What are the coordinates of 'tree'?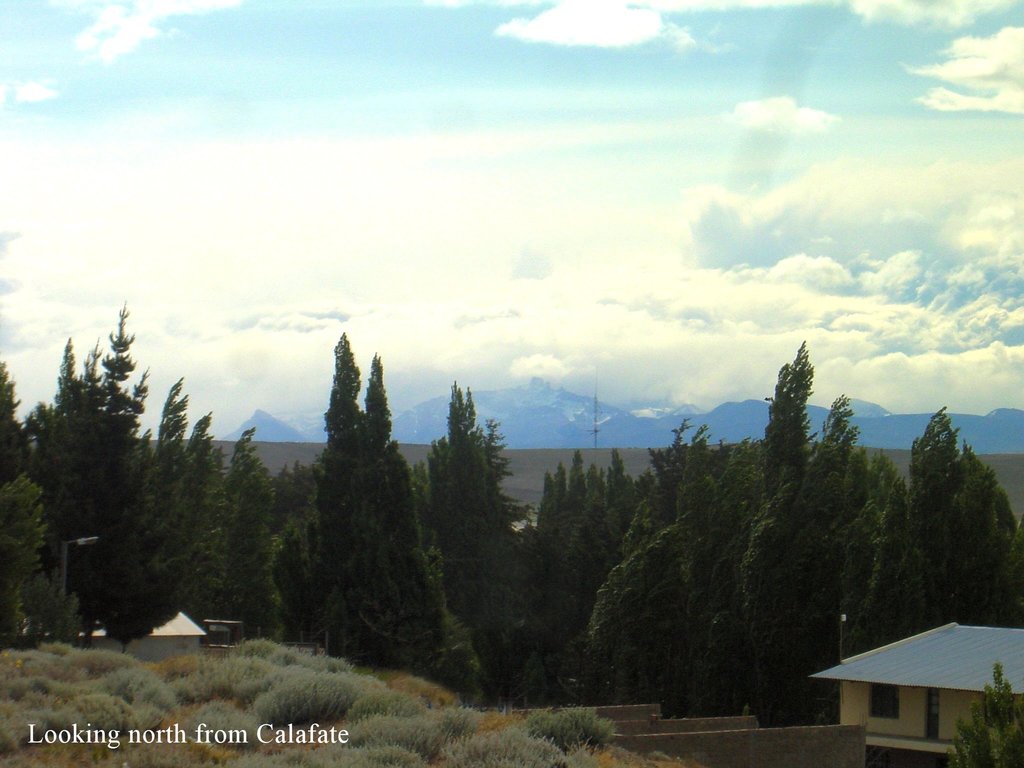
0/340/69/638.
